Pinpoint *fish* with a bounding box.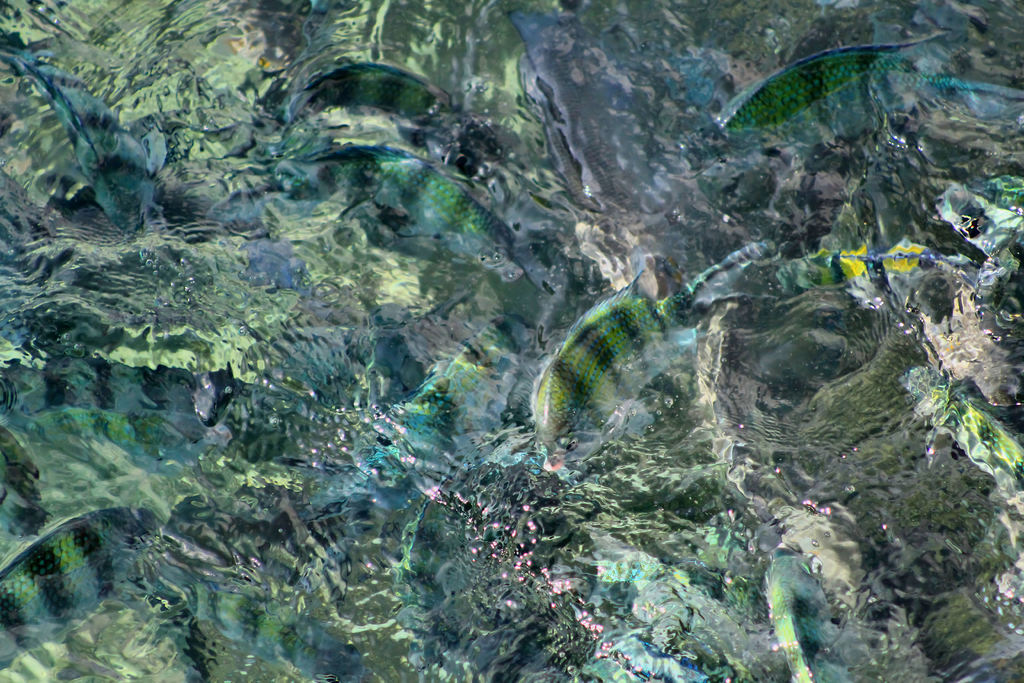
locate(184, 575, 378, 682).
